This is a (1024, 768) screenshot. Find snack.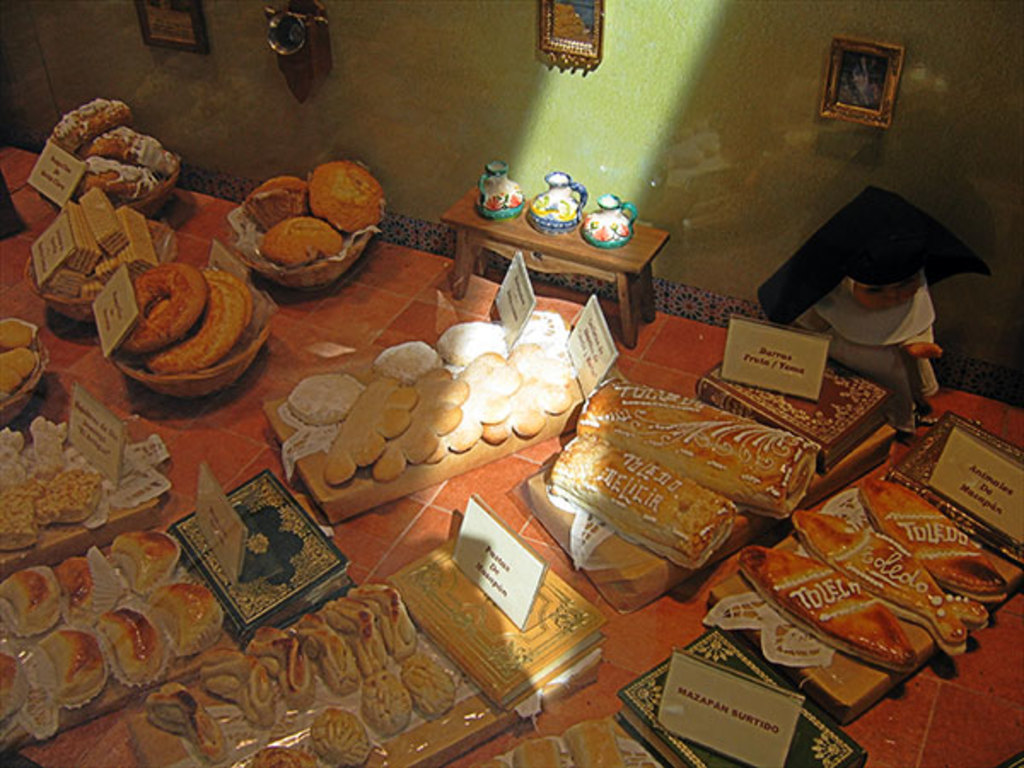
Bounding box: (526,360,836,587).
